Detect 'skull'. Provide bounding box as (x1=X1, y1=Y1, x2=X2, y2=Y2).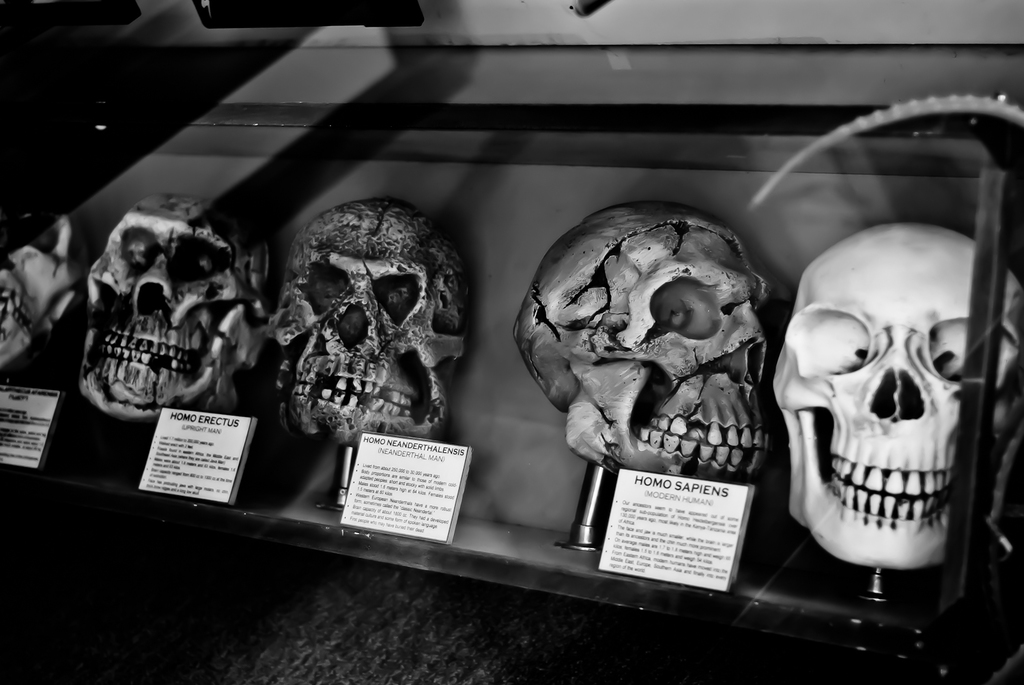
(x1=79, y1=194, x2=270, y2=422).
